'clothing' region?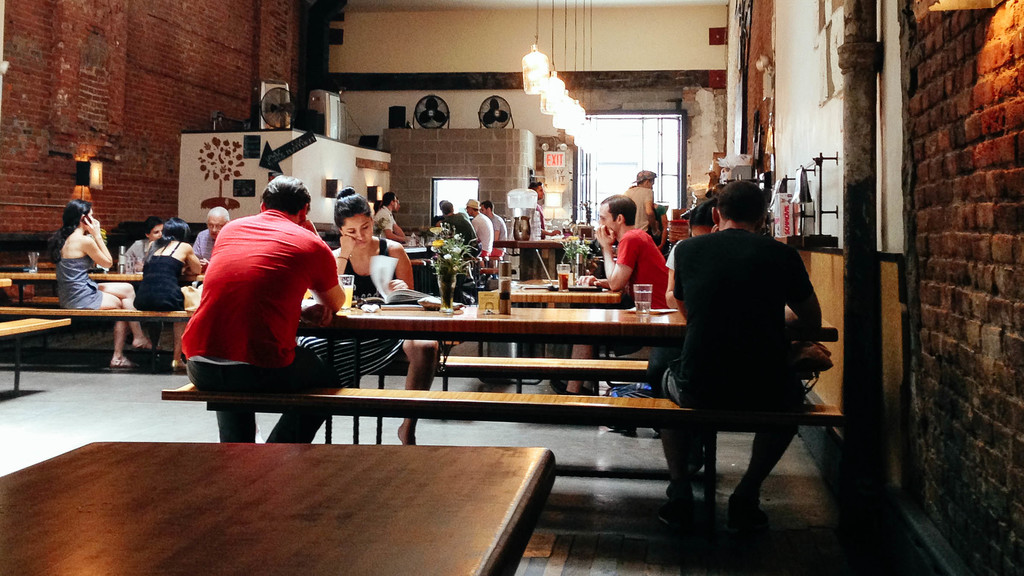
182 186 347 381
